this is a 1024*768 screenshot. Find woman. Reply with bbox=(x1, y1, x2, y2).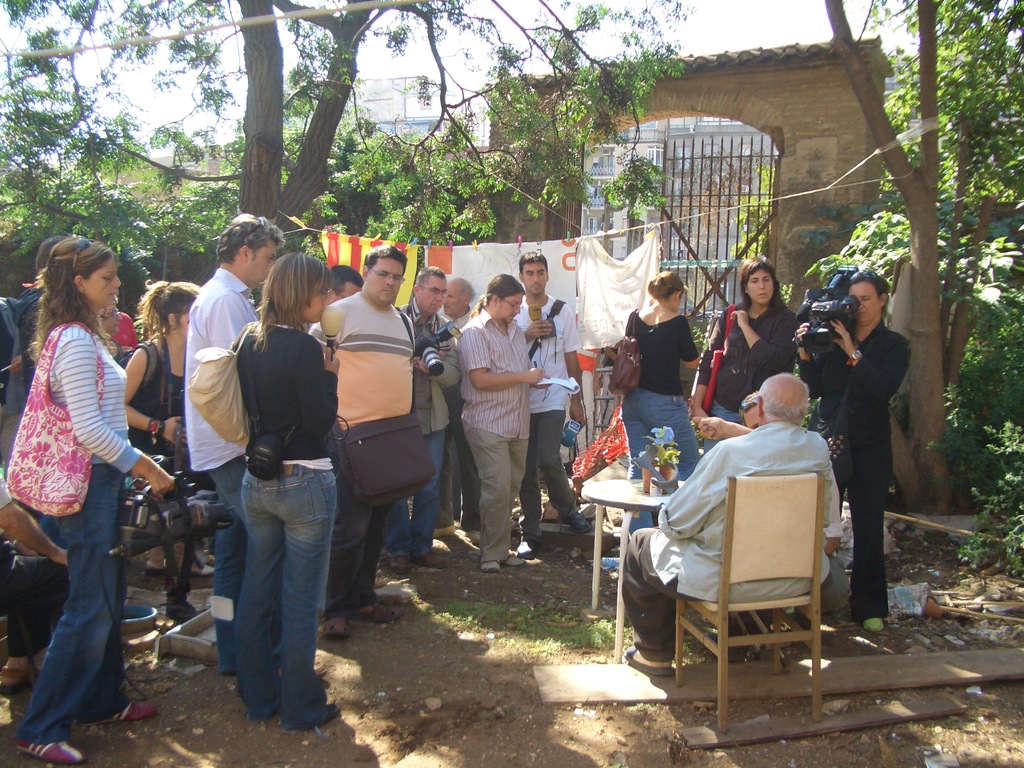
bbox=(223, 244, 348, 734).
